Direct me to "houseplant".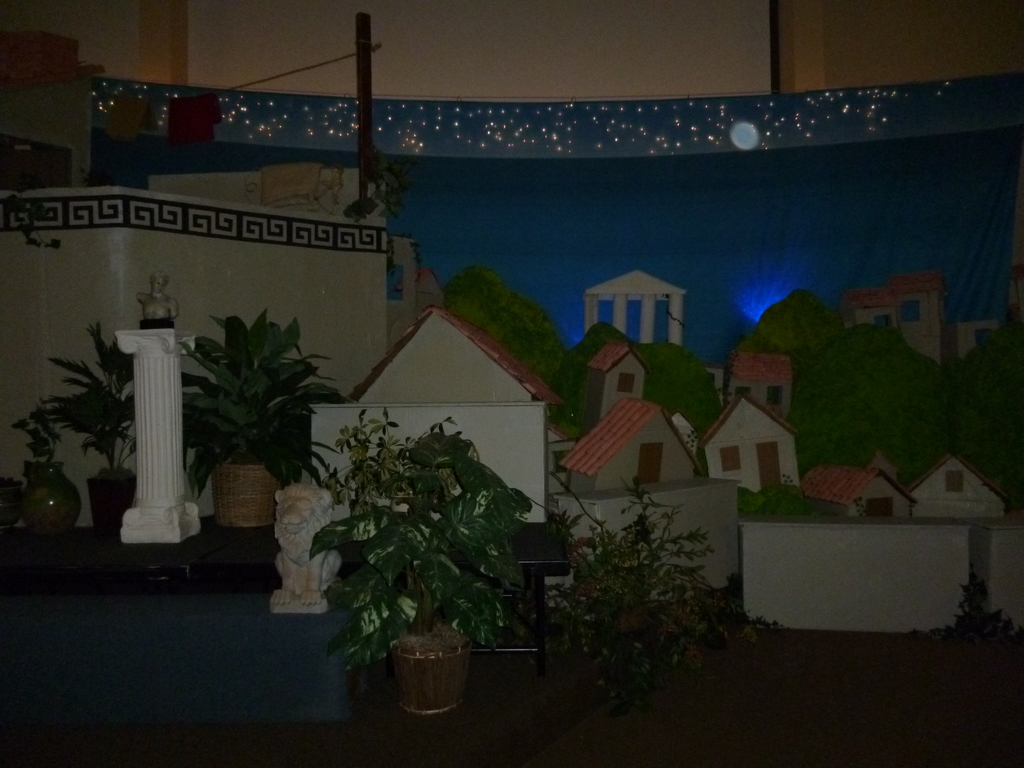
Direction: (x1=0, y1=472, x2=22, y2=527).
